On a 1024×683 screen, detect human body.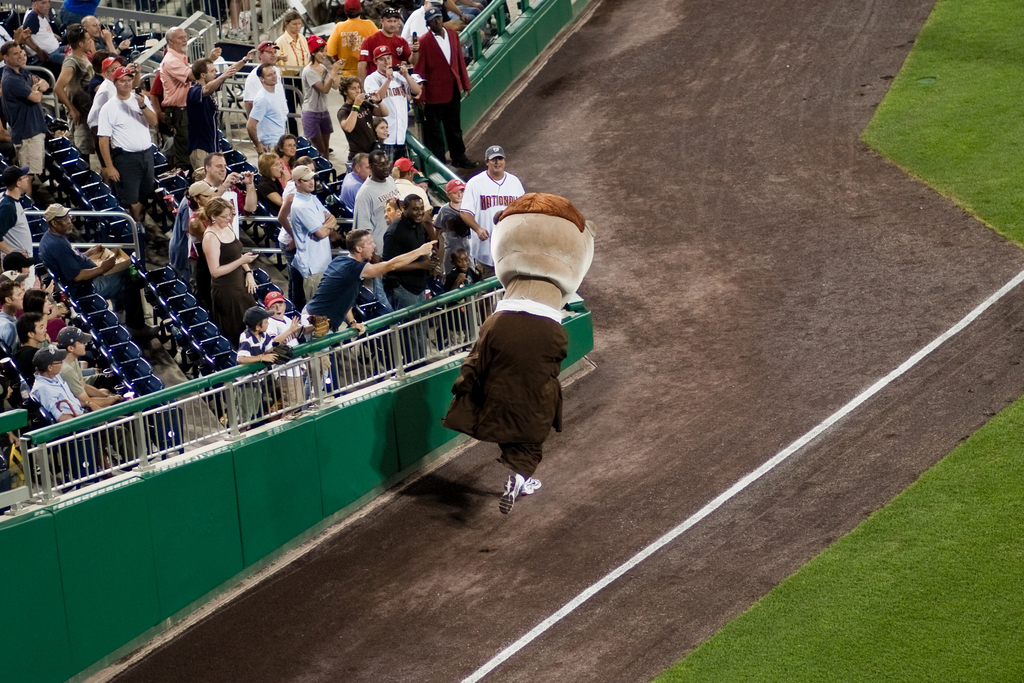
x1=343 y1=155 x2=373 y2=209.
